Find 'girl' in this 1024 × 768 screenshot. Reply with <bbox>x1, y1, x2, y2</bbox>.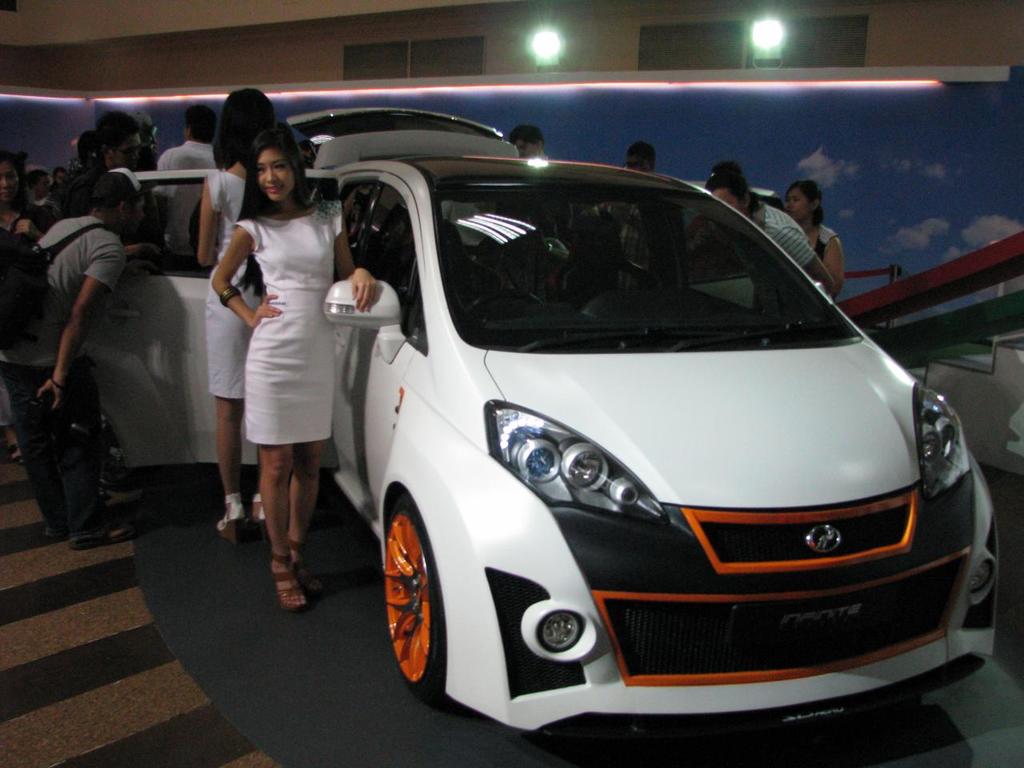
<bbox>211, 130, 378, 611</bbox>.
